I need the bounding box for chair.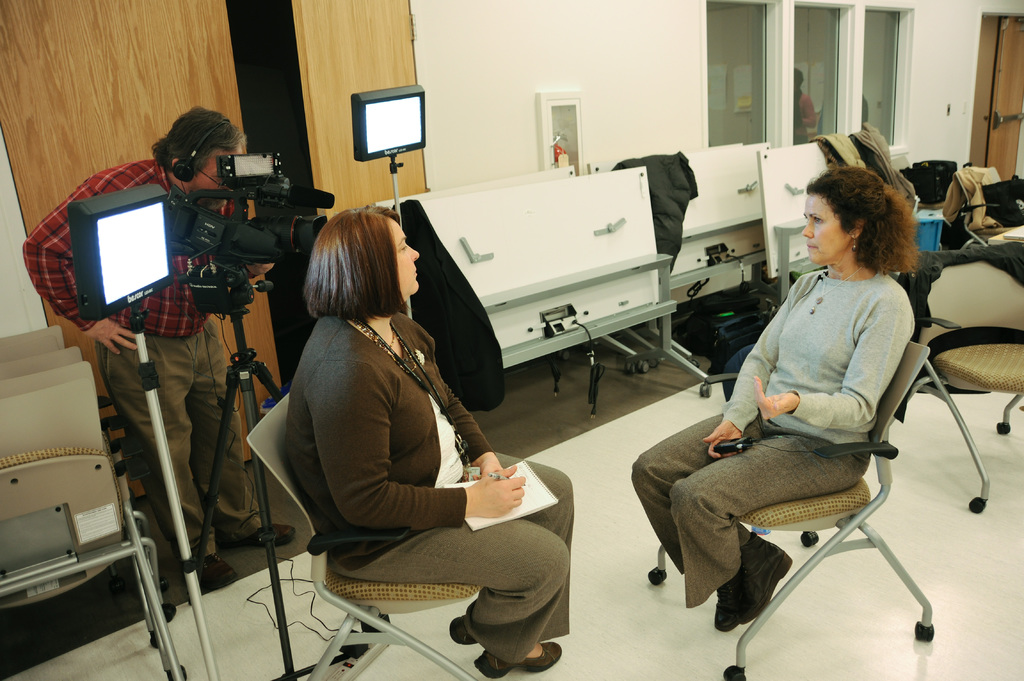
Here it is: detection(643, 264, 978, 678).
